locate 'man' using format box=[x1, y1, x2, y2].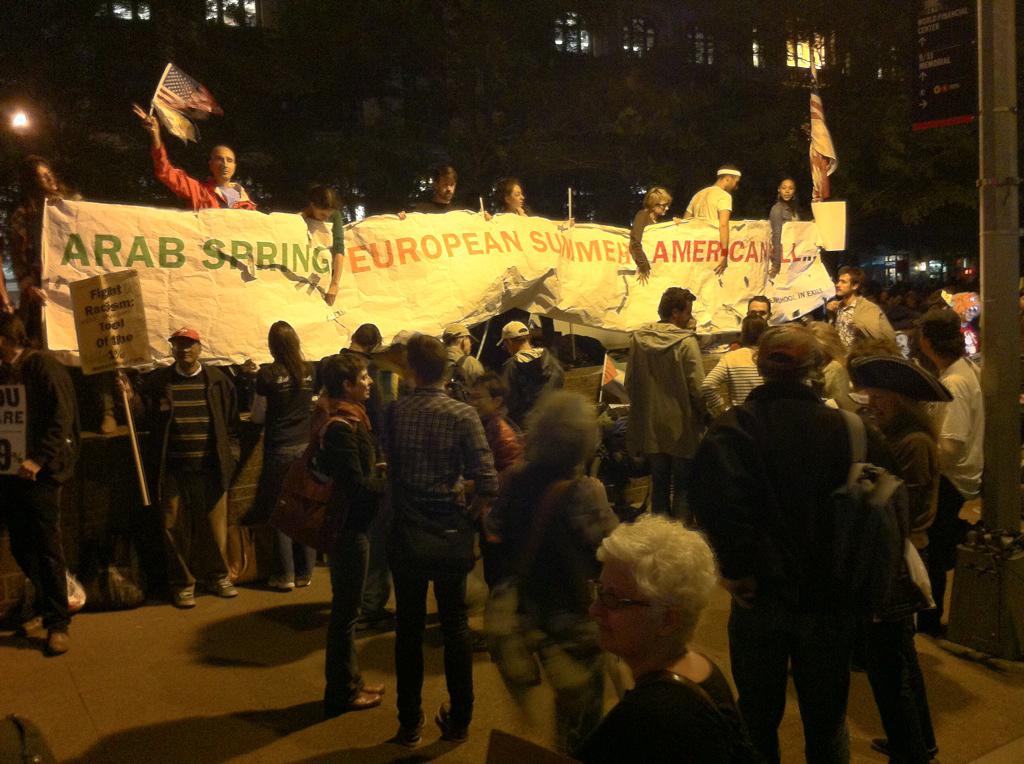
box=[112, 323, 235, 602].
